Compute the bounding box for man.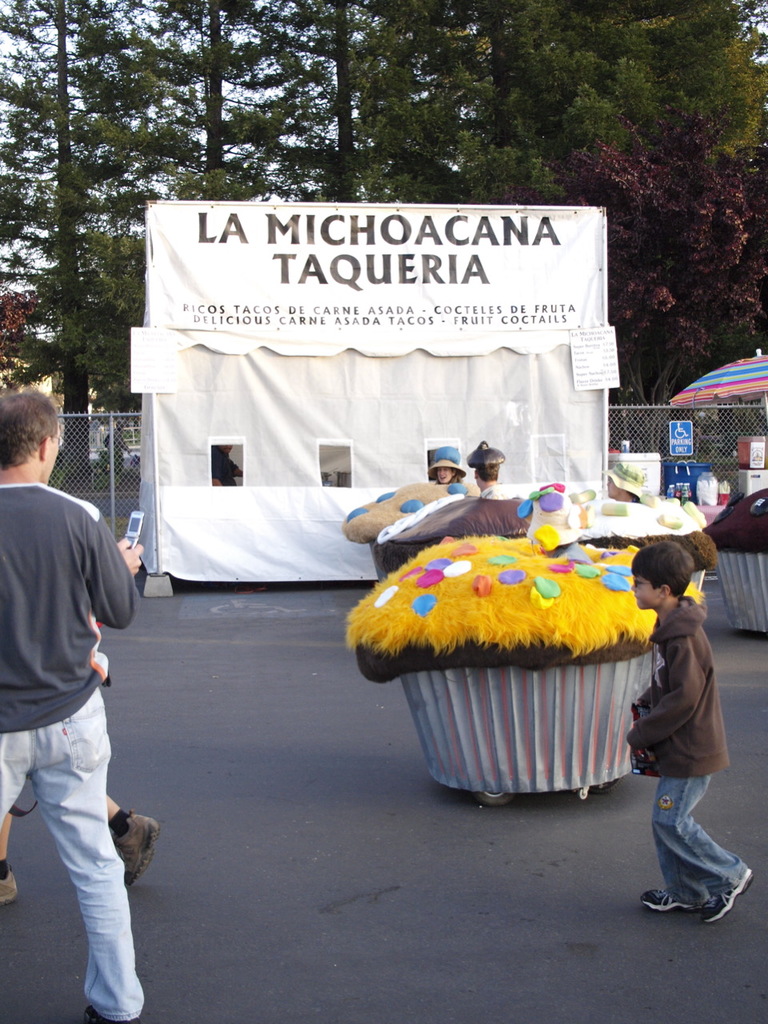
bbox=[479, 462, 510, 500].
